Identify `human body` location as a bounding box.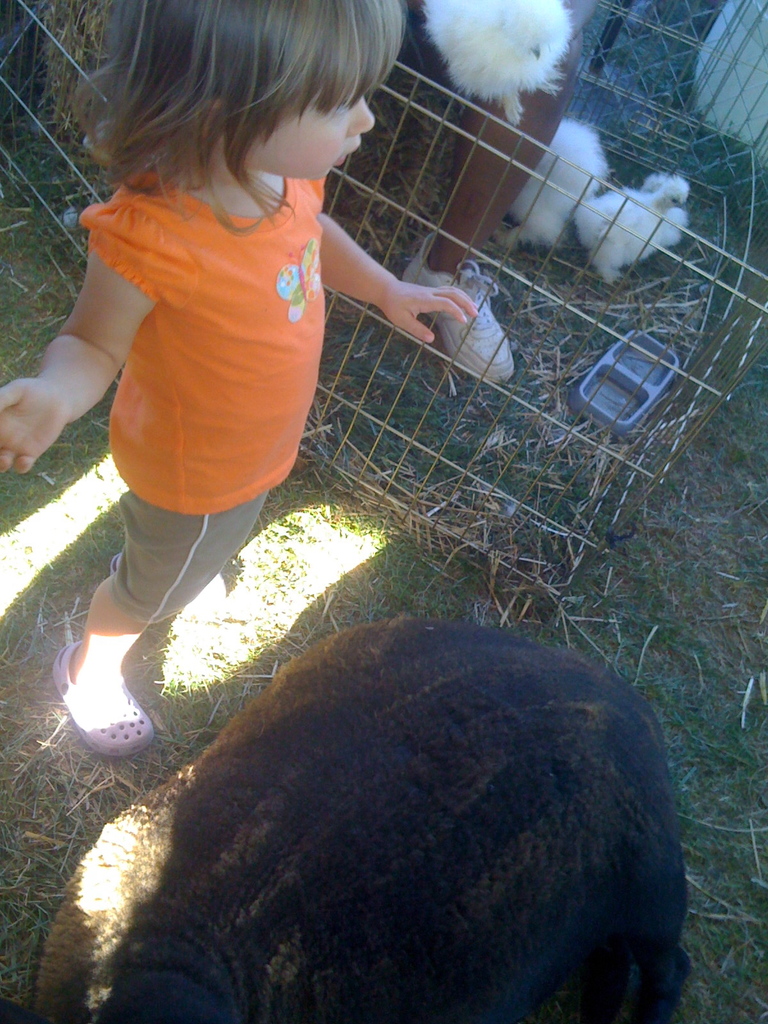
select_region(16, 24, 431, 726).
